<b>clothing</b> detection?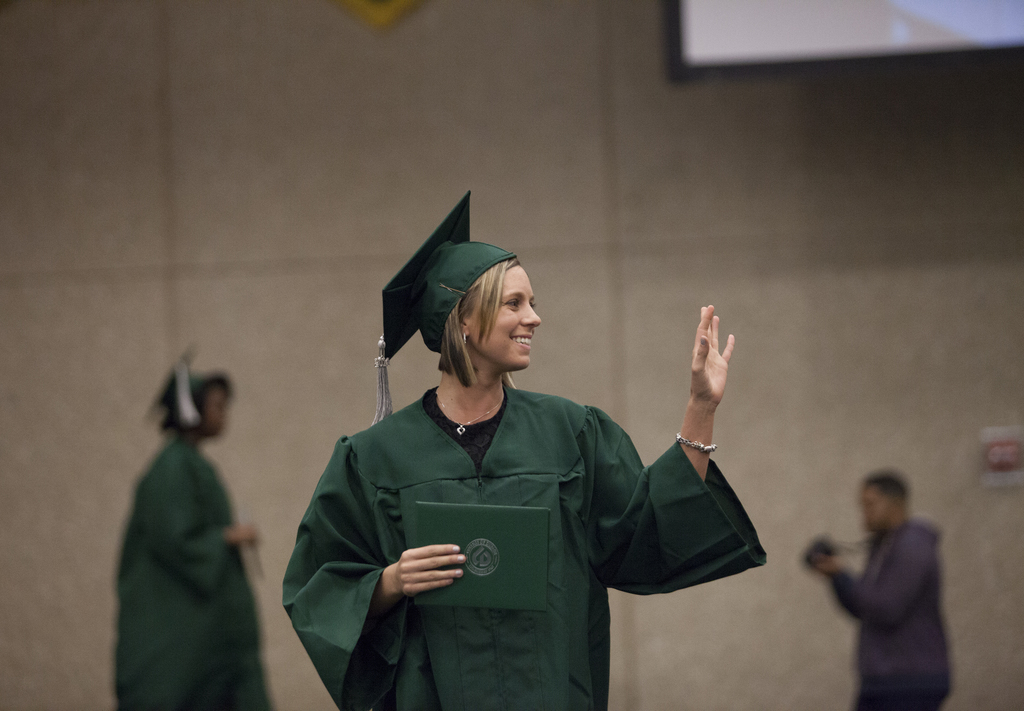
x1=829 y1=516 x2=953 y2=710
